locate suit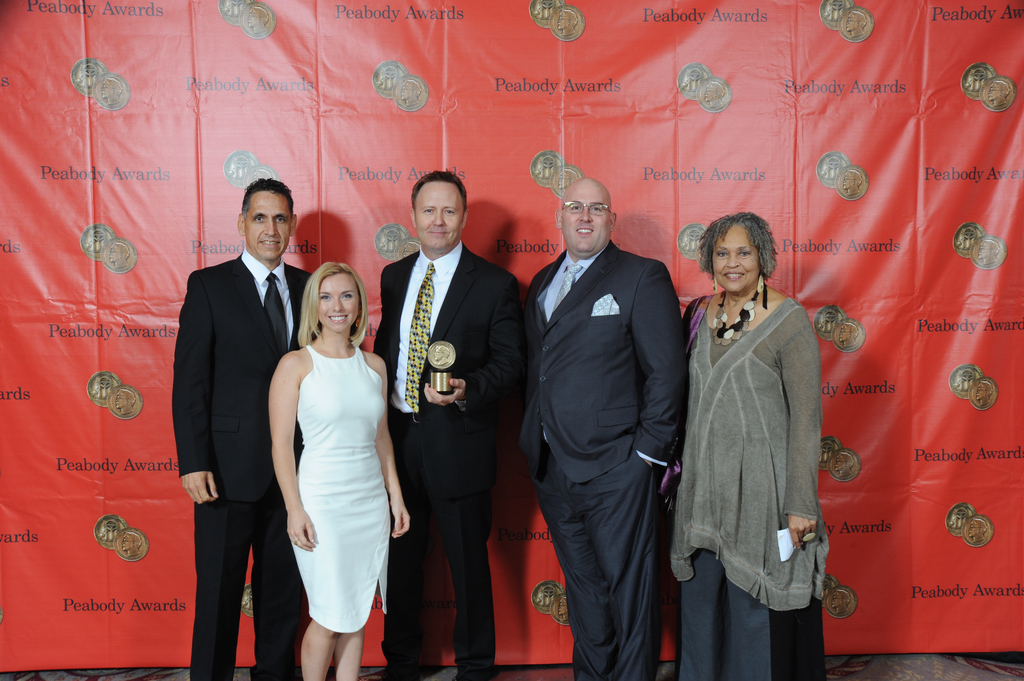
BBox(379, 162, 518, 662)
